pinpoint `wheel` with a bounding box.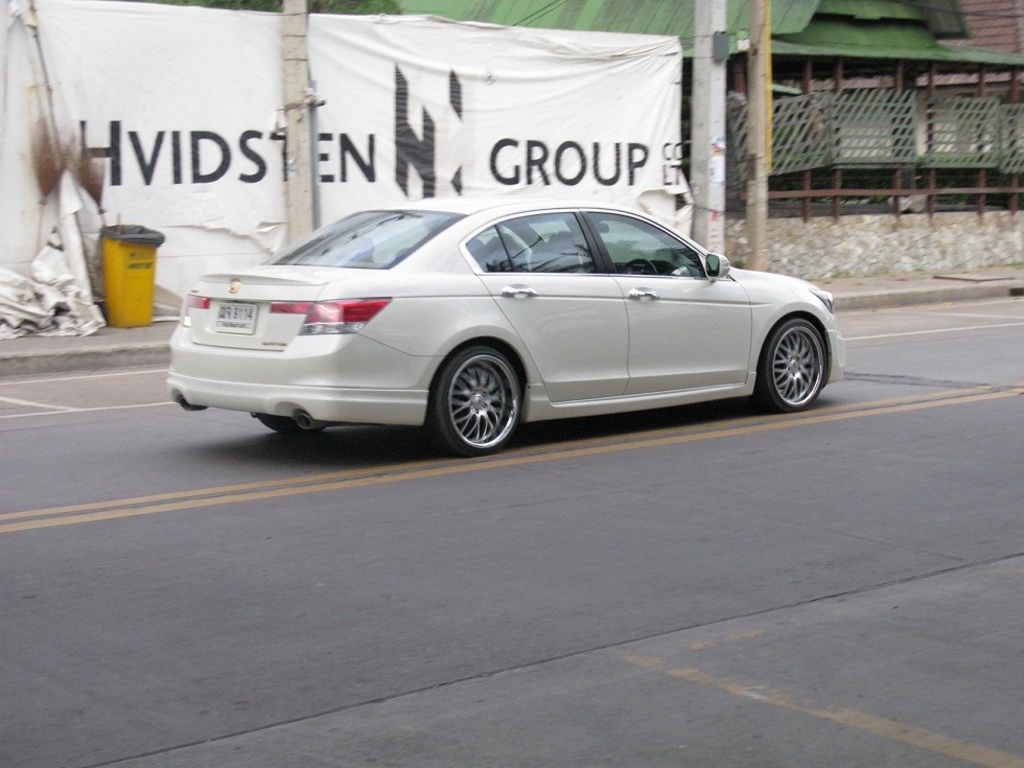
430/348/522/445.
